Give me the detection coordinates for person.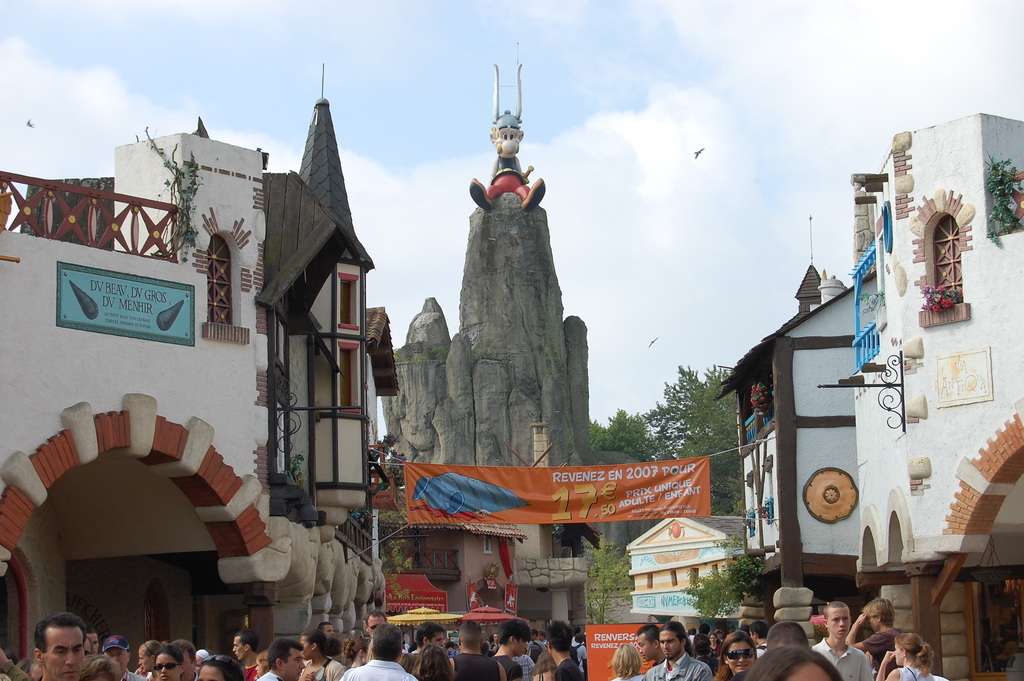
locate(716, 627, 724, 648).
